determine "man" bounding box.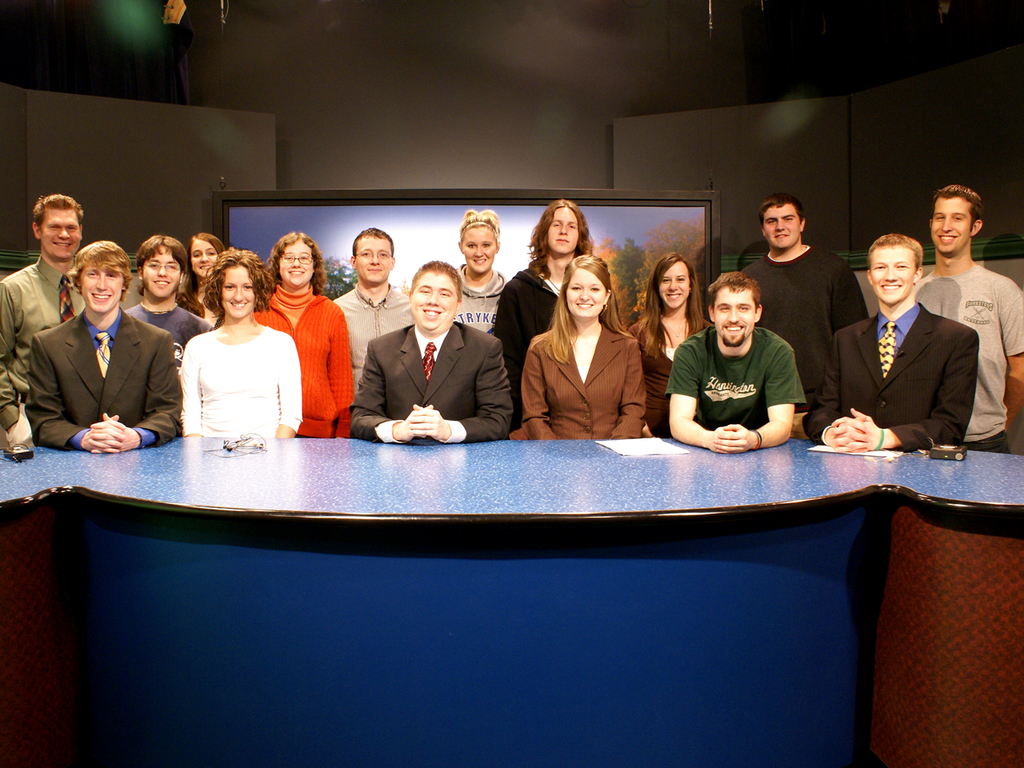
Determined: <region>338, 226, 413, 381</region>.
